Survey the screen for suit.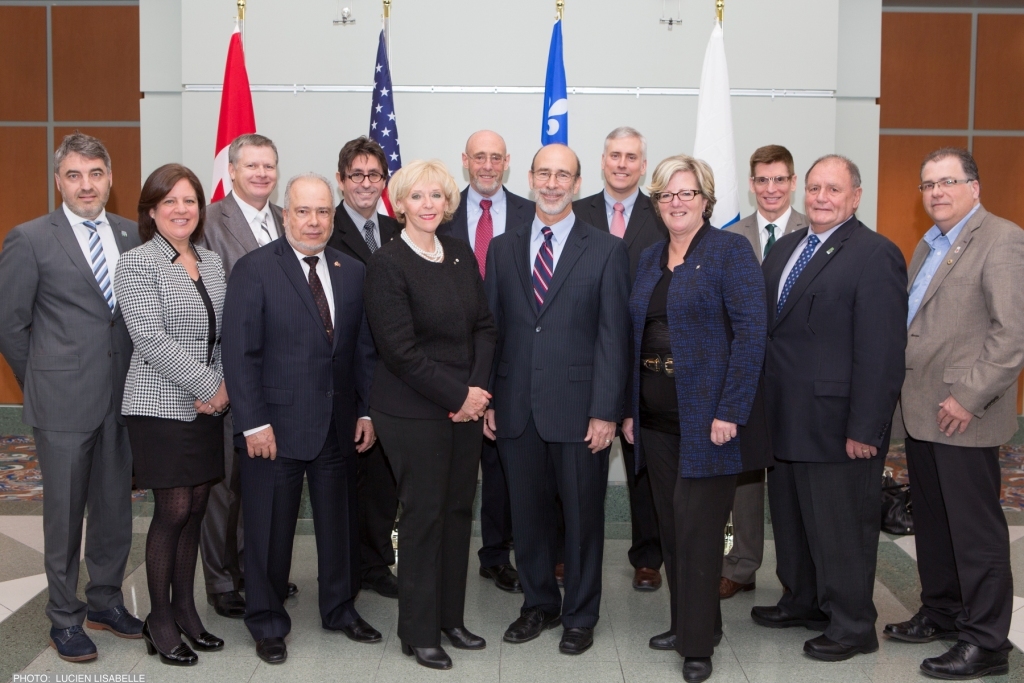
Survey found: left=756, top=215, right=909, bottom=646.
